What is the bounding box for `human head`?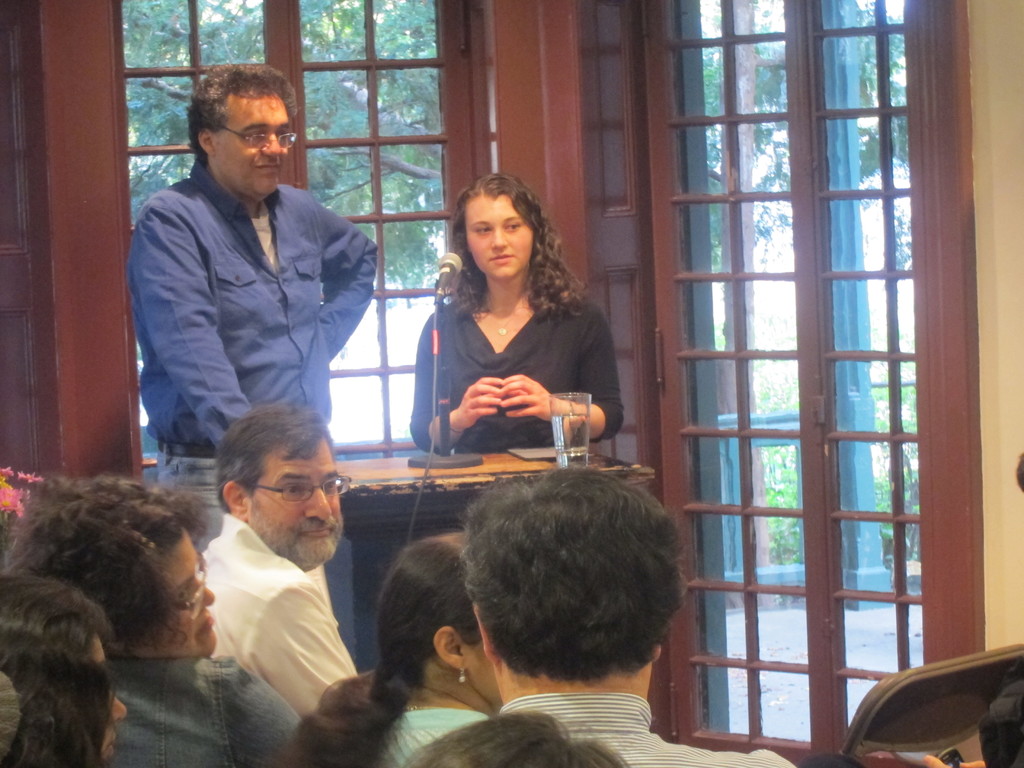
select_region(403, 710, 628, 767).
